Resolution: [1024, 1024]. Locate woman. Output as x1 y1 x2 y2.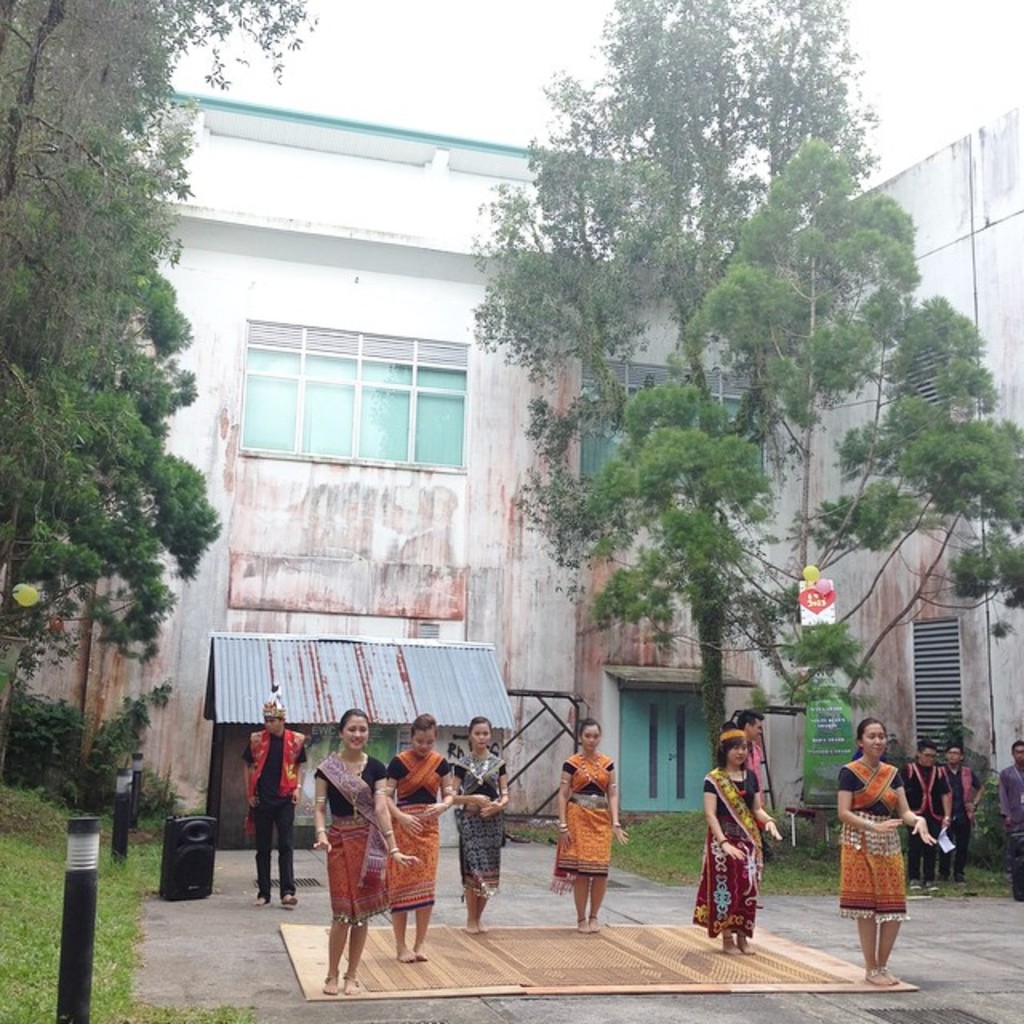
546 717 632 931.
